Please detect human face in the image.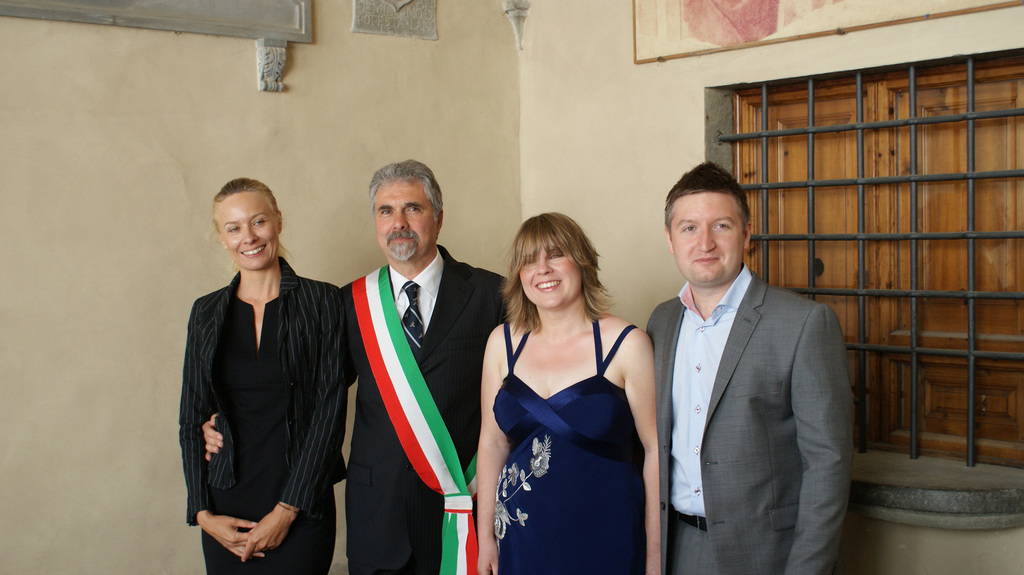
bbox(674, 193, 744, 287).
